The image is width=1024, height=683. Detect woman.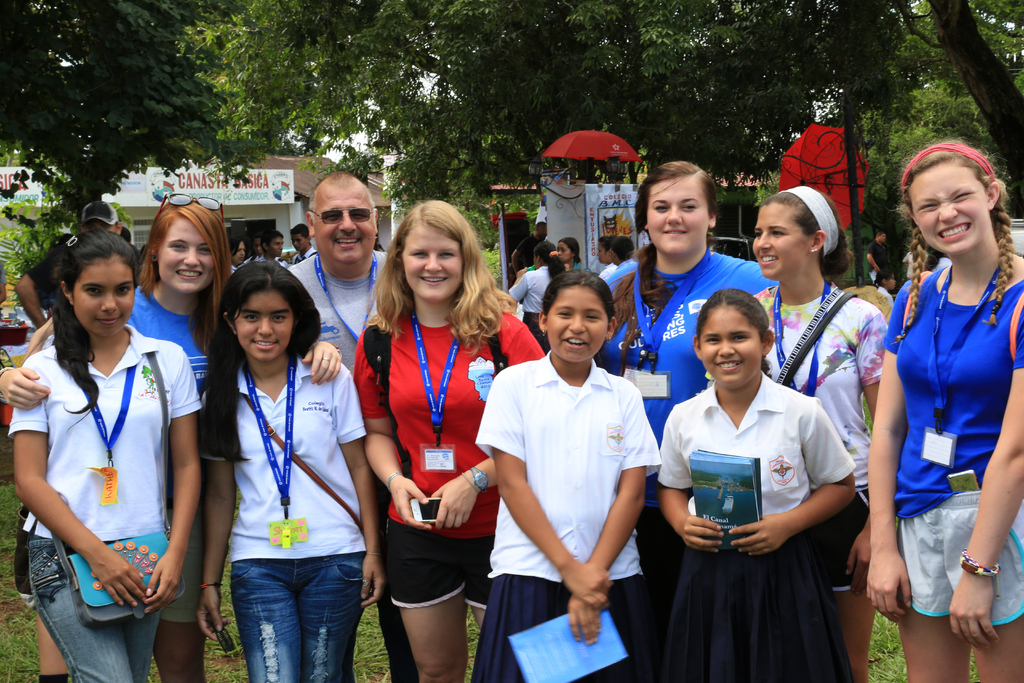
Detection: BBox(553, 234, 586, 263).
